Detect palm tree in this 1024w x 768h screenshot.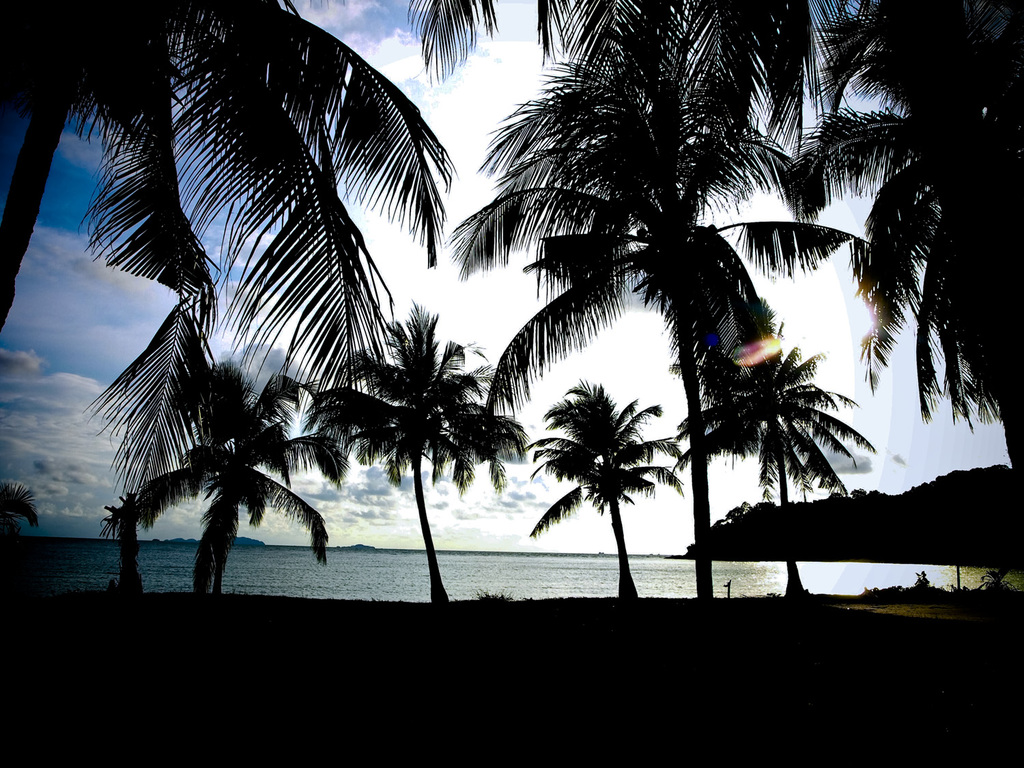
Detection: 0, 481, 34, 563.
